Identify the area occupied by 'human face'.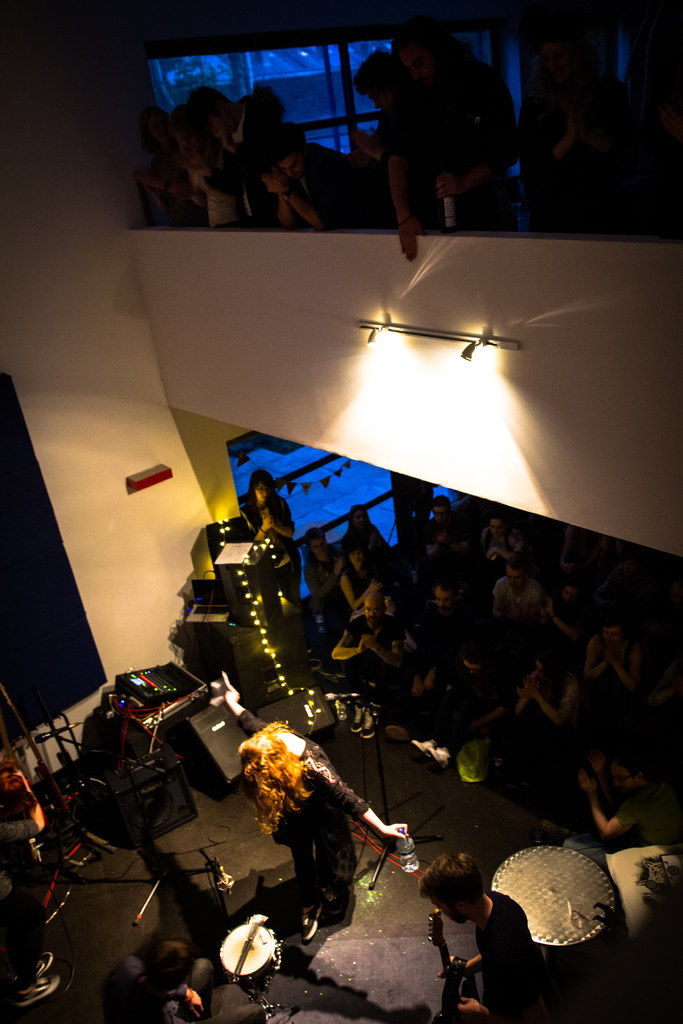
Area: <region>487, 524, 502, 538</region>.
